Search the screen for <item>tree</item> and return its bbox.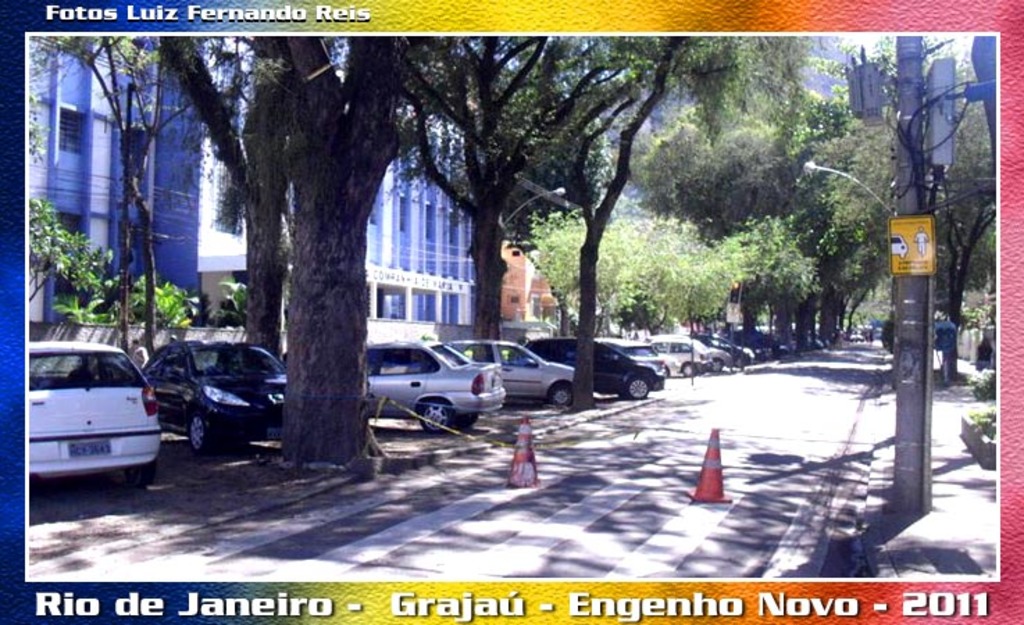
Found: detection(542, 206, 752, 349).
